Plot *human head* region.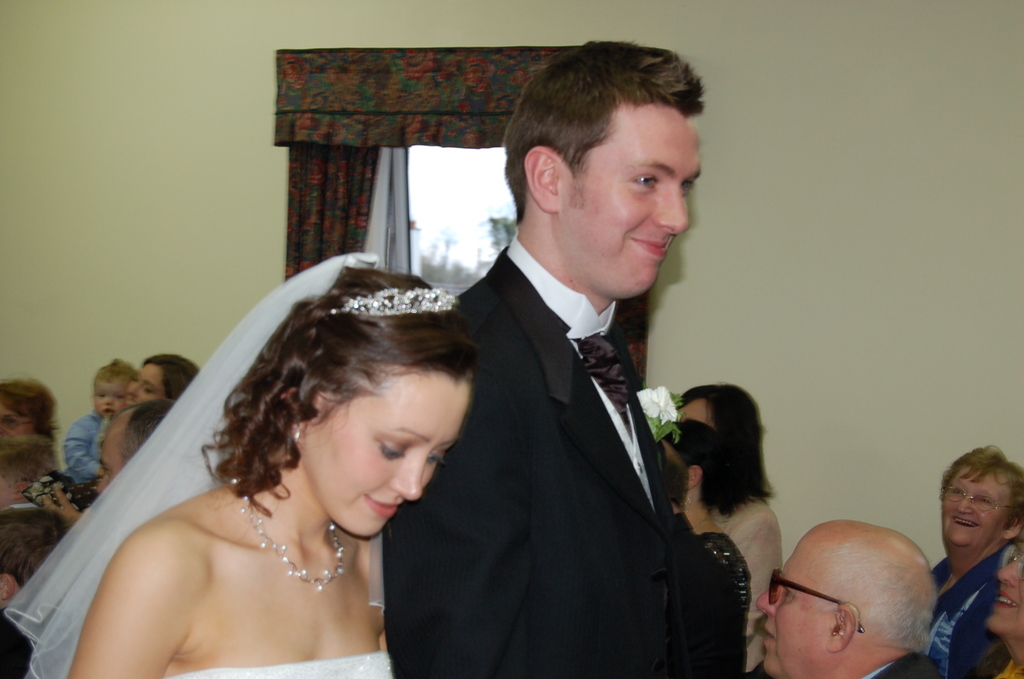
Plotted at {"left": 0, "top": 502, "right": 63, "bottom": 626}.
